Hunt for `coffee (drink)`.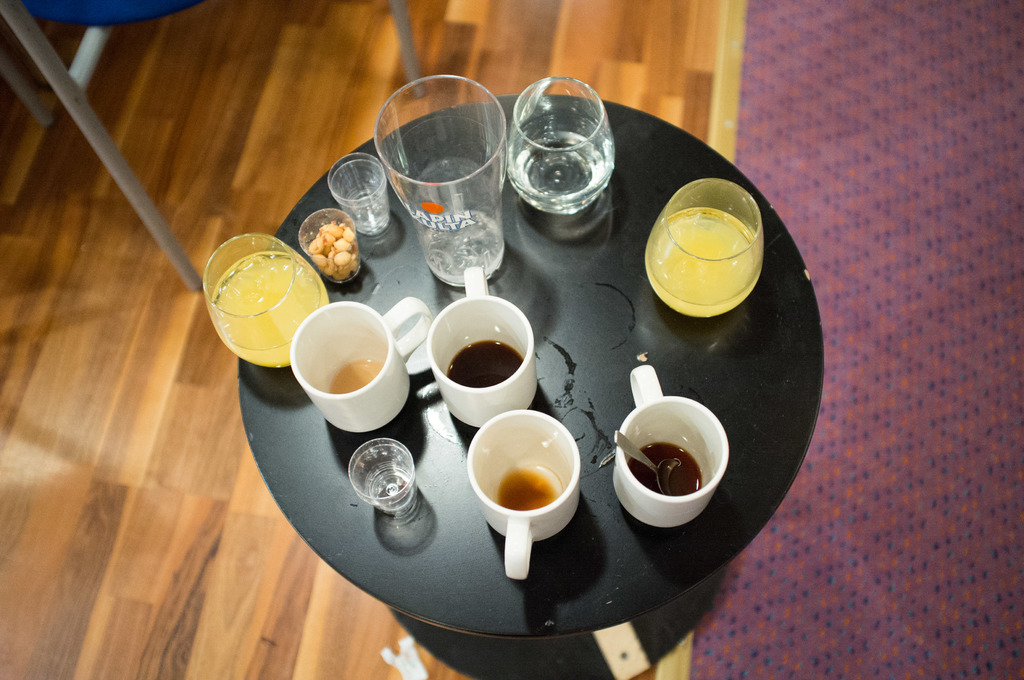
Hunted down at l=328, t=355, r=387, b=394.
